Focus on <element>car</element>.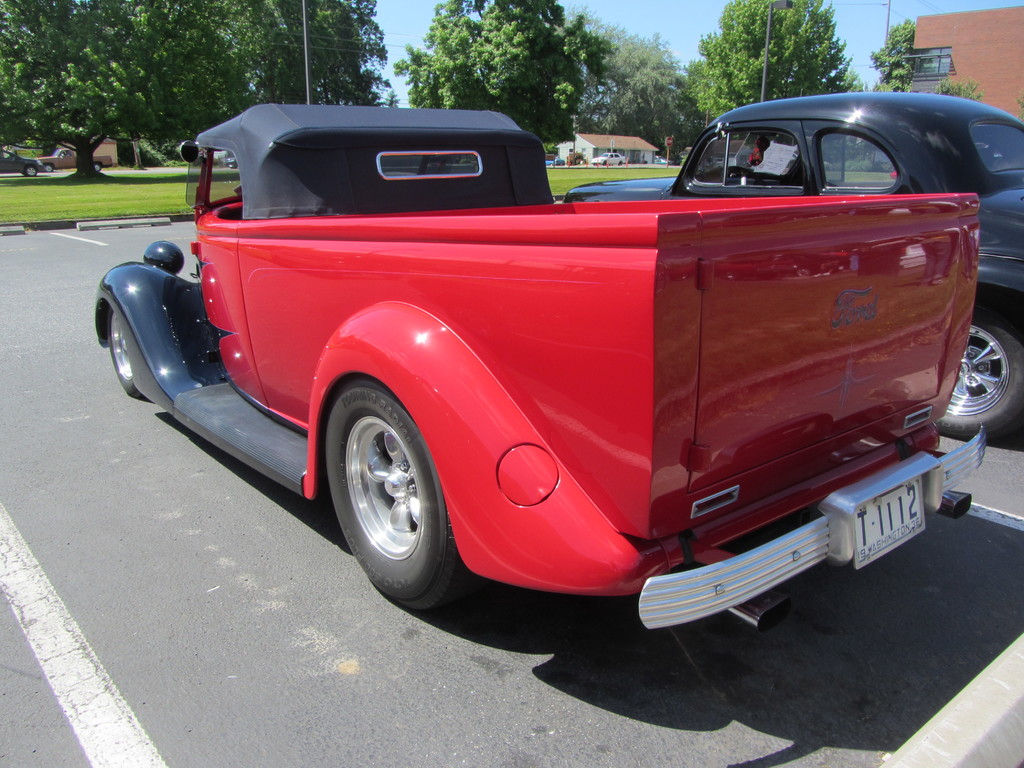
Focused at crop(546, 158, 563, 166).
